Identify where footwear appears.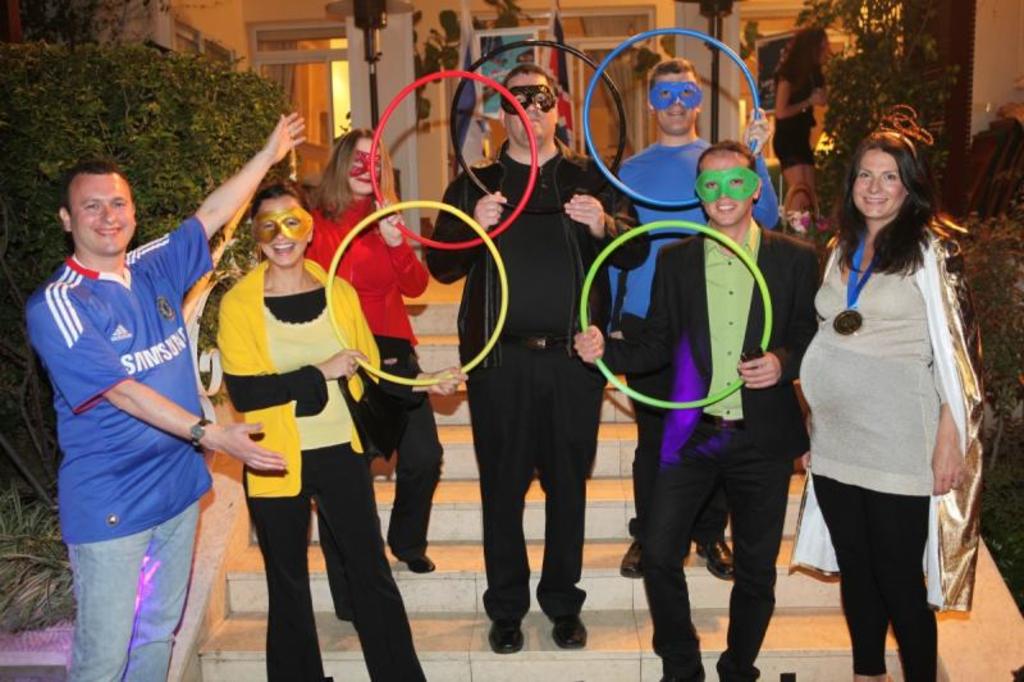
Appears at {"x1": 700, "y1": 541, "x2": 735, "y2": 577}.
